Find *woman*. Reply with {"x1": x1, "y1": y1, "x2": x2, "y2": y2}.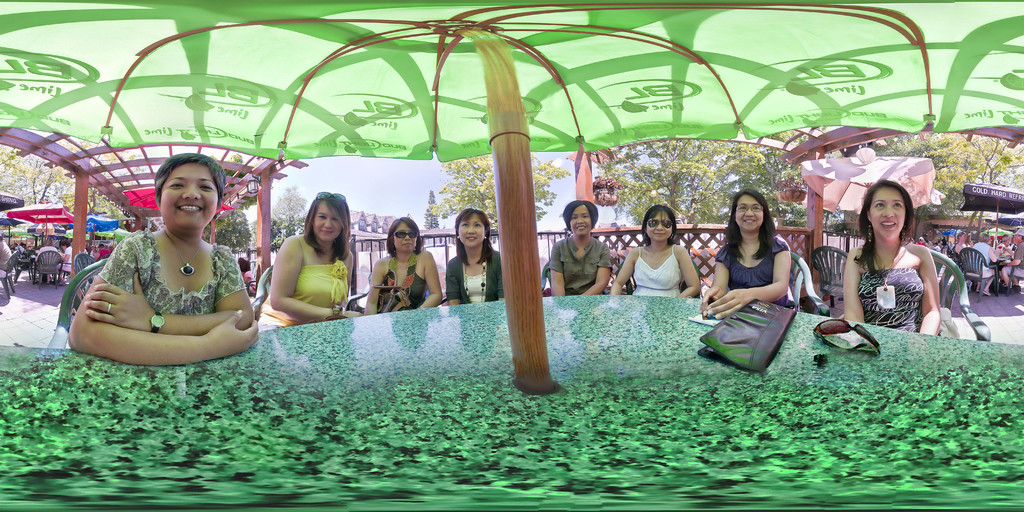
{"x1": 64, "y1": 152, "x2": 261, "y2": 365}.
